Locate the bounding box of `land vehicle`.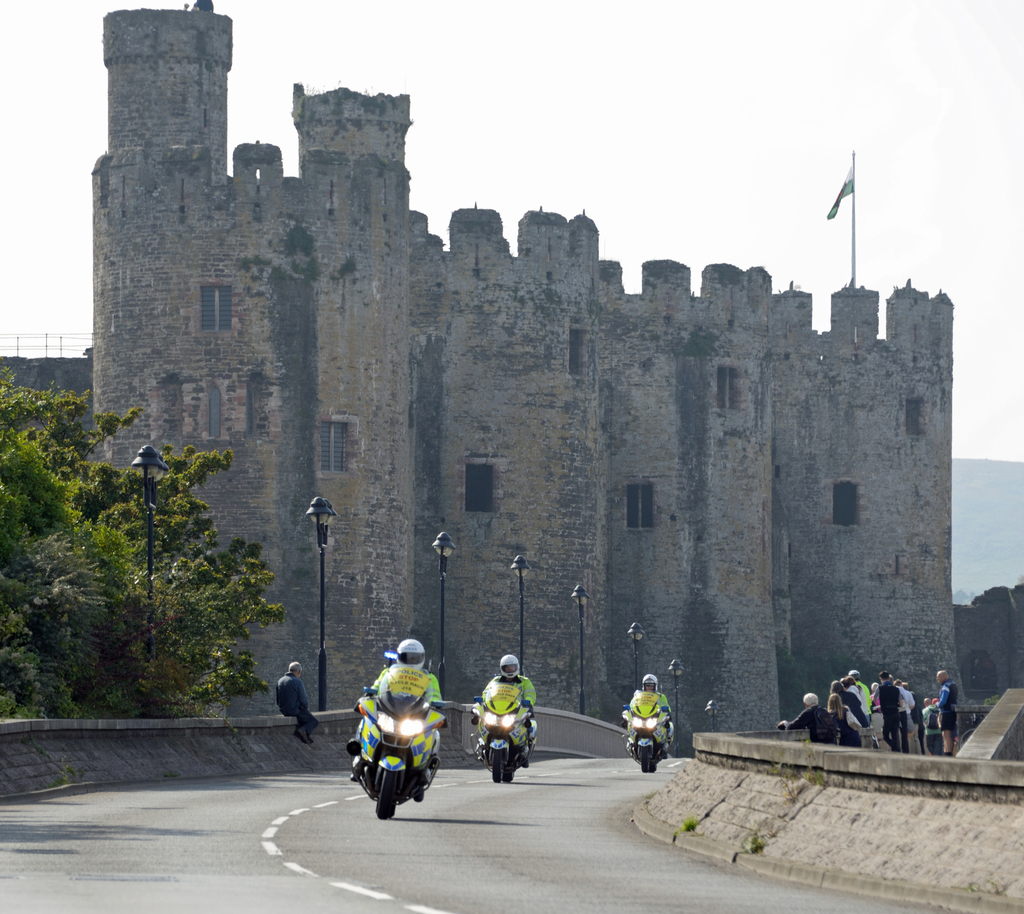
Bounding box: box(621, 688, 673, 773).
